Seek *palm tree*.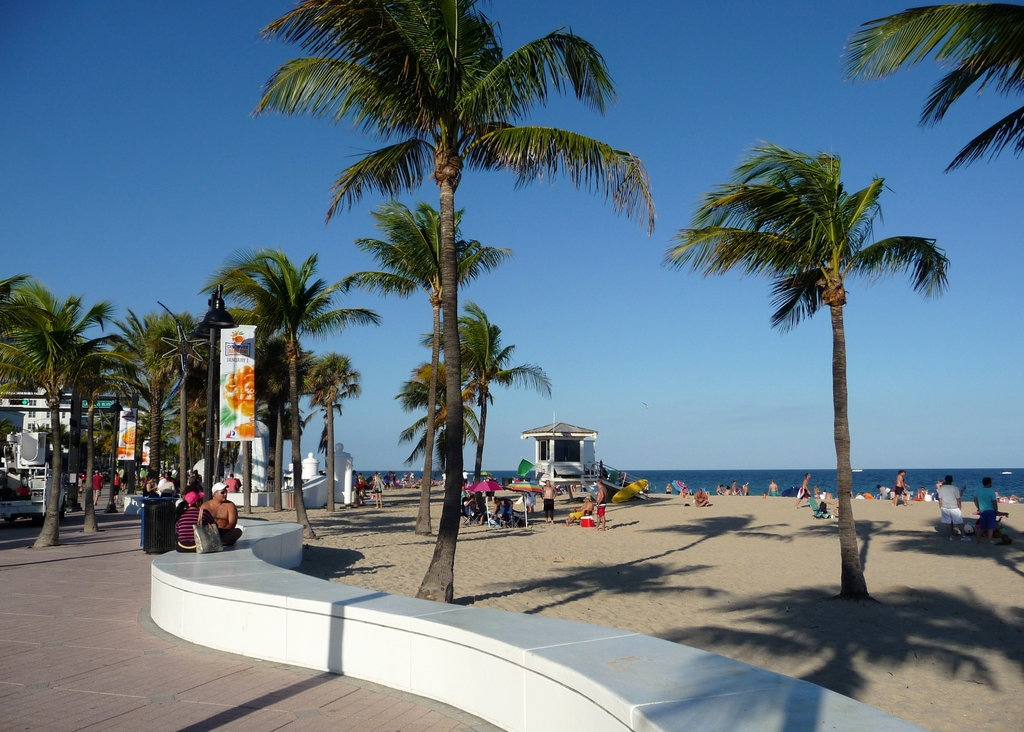
{"x1": 229, "y1": 344, "x2": 303, "y2": 546}.
